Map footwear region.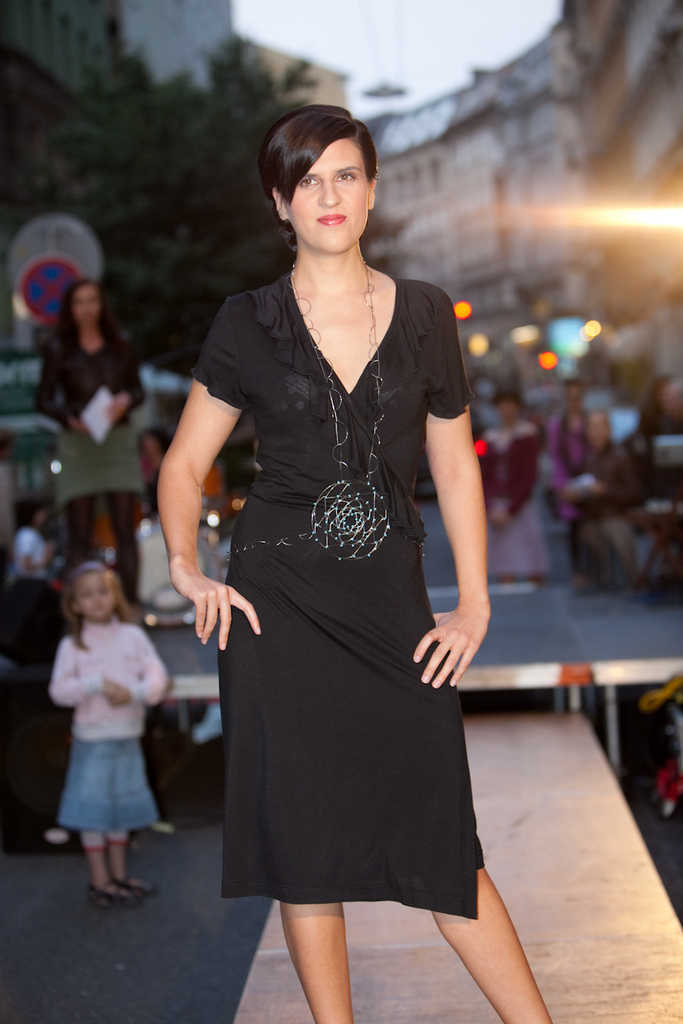
Mapped to 112/864/161/899.
